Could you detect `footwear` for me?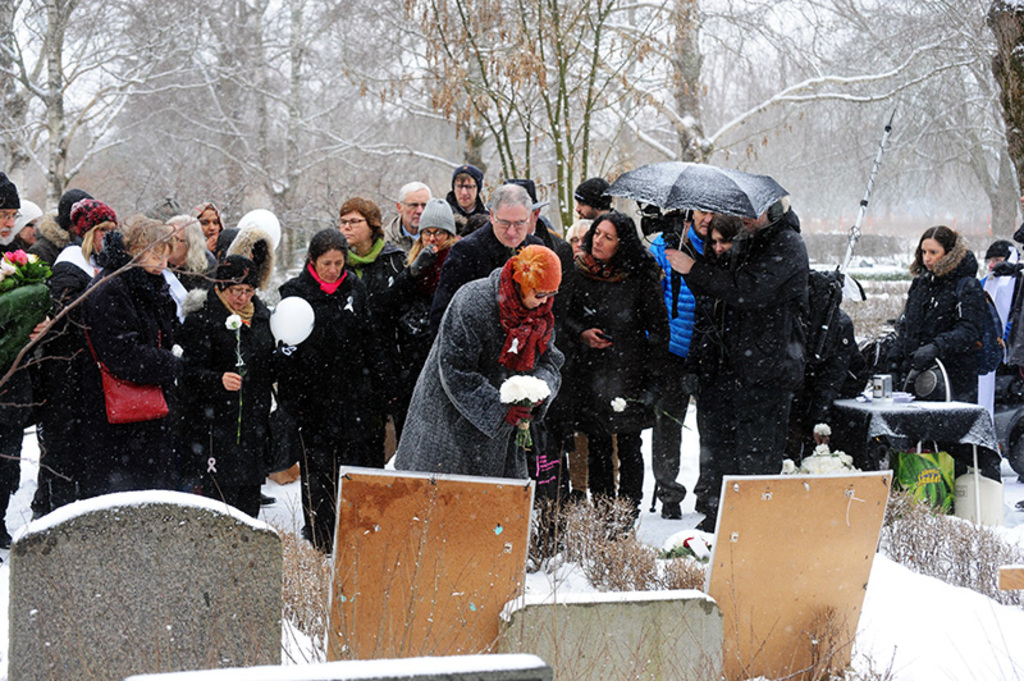
Detection result: l=694, t=513, r=719, b=534.
